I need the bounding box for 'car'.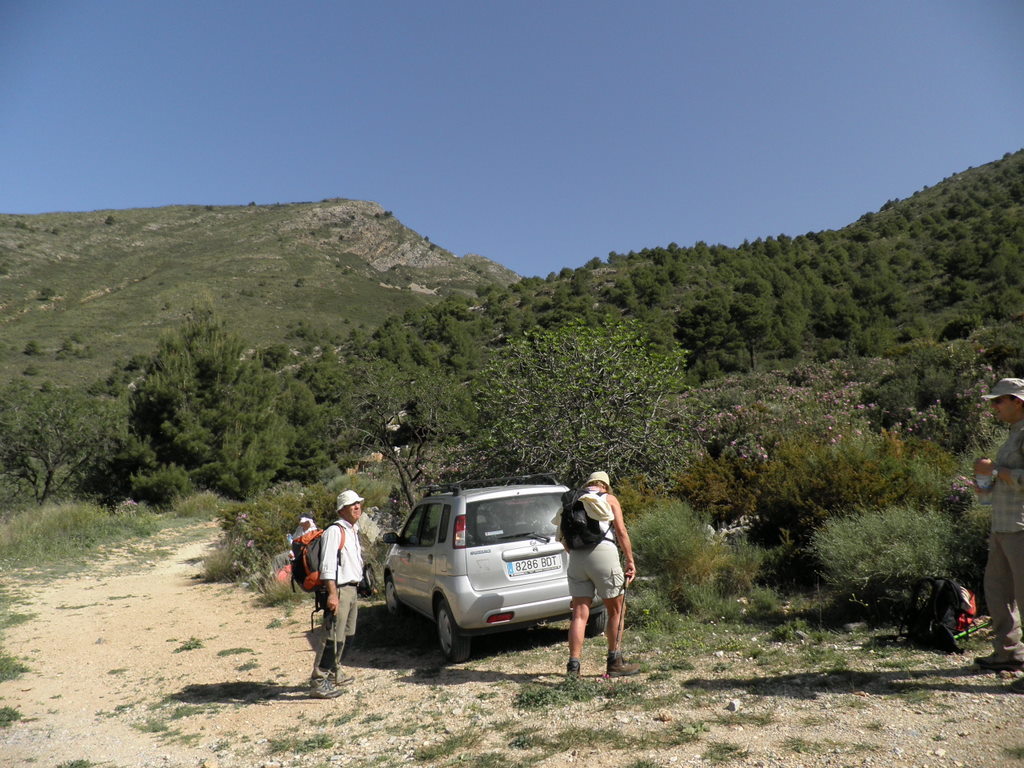
Here it is: crop(381, 489, 608, 672).
